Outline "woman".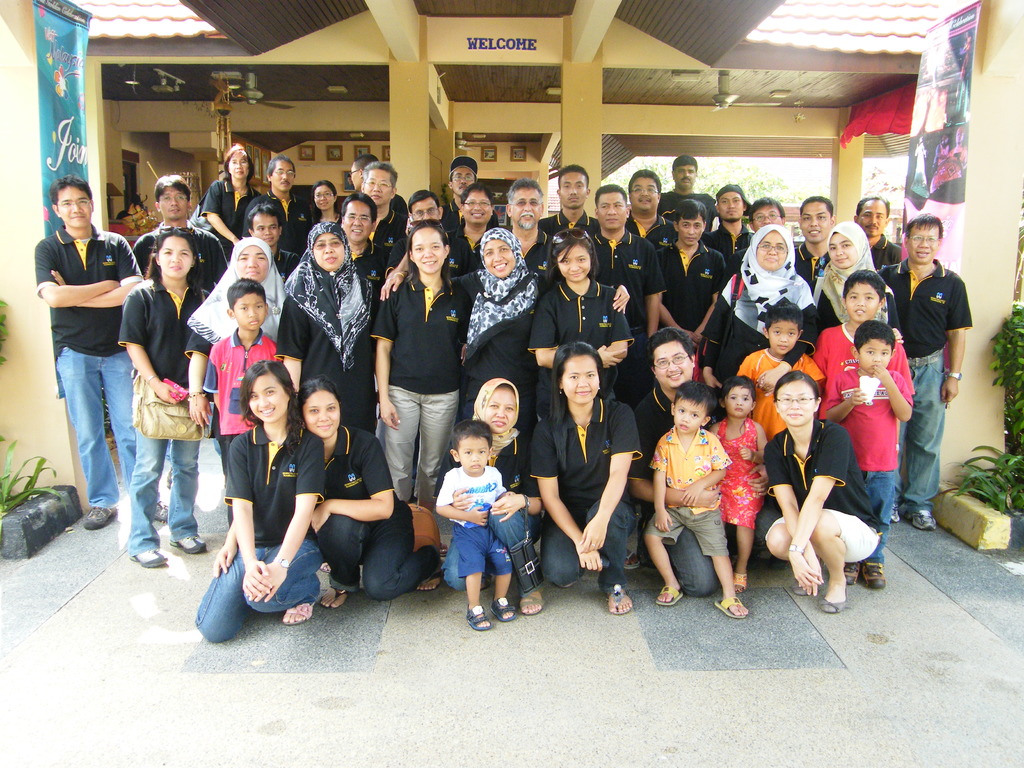
Outline: box(312, 181, 344, 230).
